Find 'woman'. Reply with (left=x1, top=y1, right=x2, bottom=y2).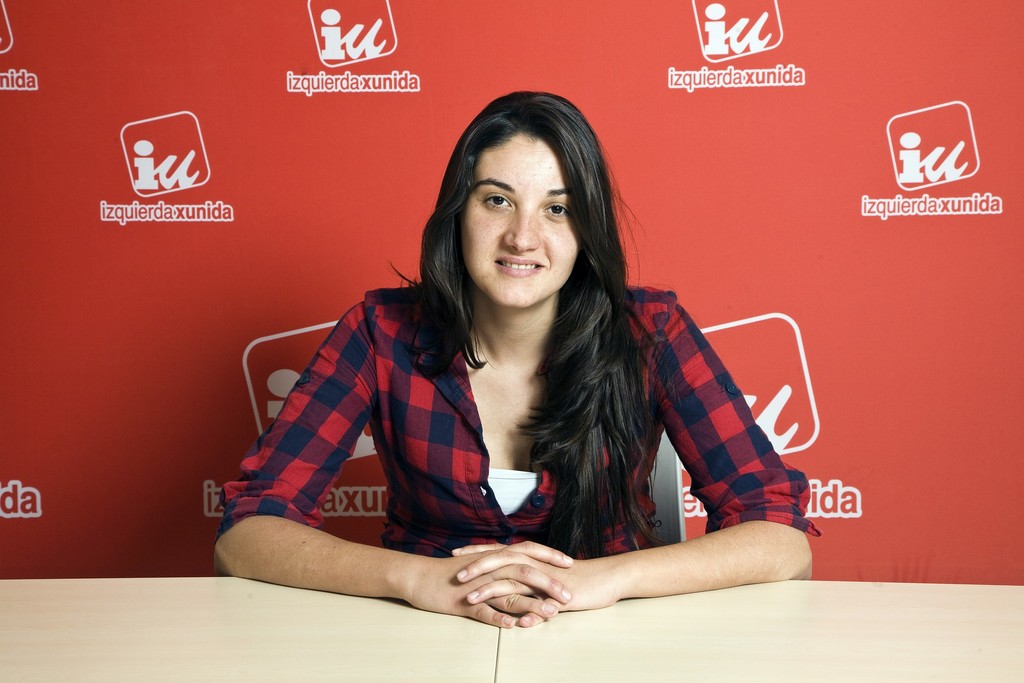
(left=204, top=90, right=824, bottom=631).
